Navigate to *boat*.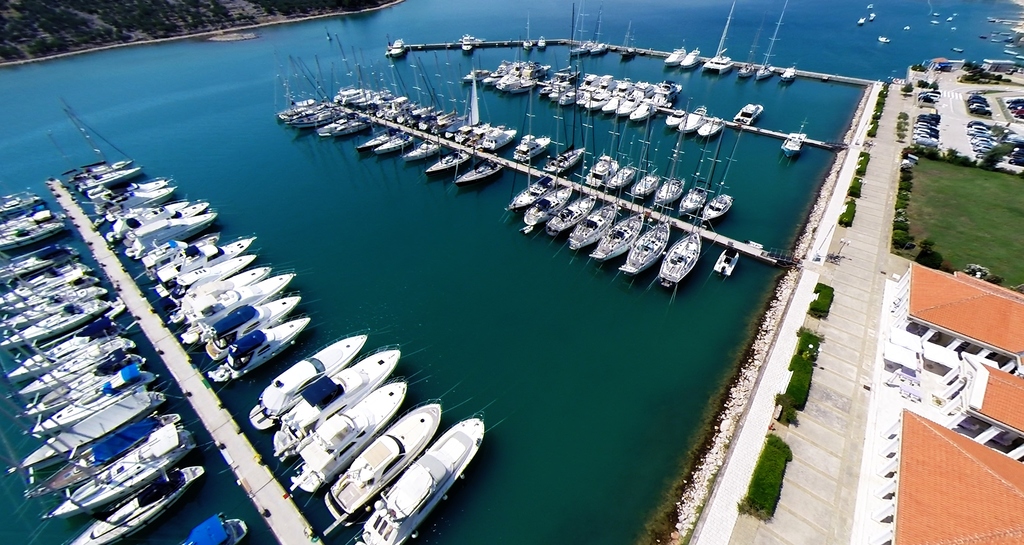
Navigation target: <bbox>665, 42, 690, 66</bbox>.
